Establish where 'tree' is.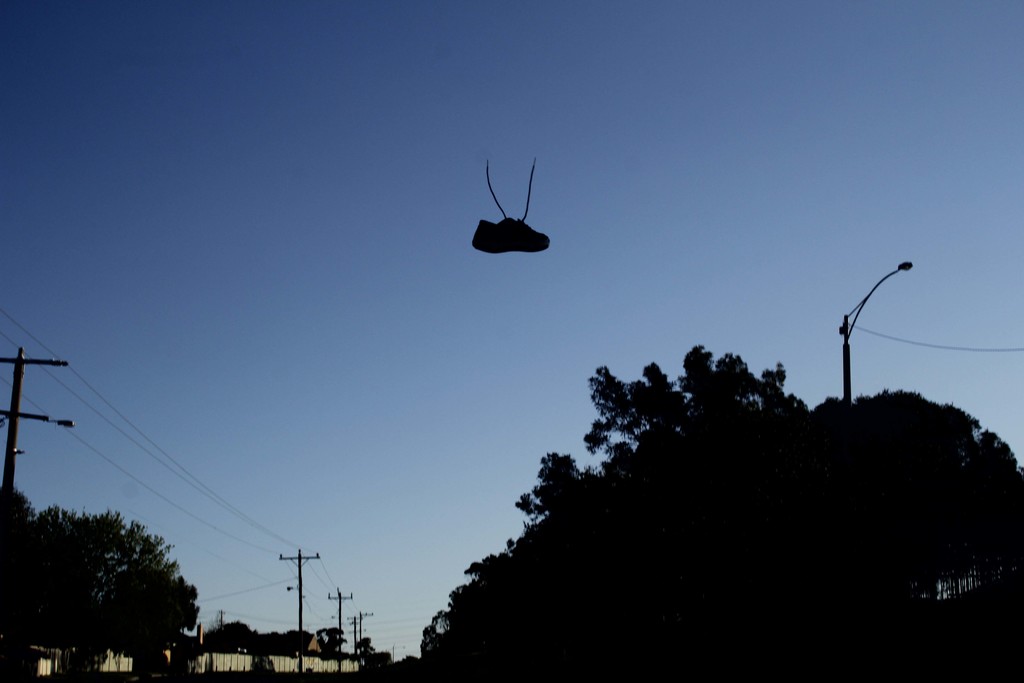
Established at <region>322, 628, 349, 658</region>.
